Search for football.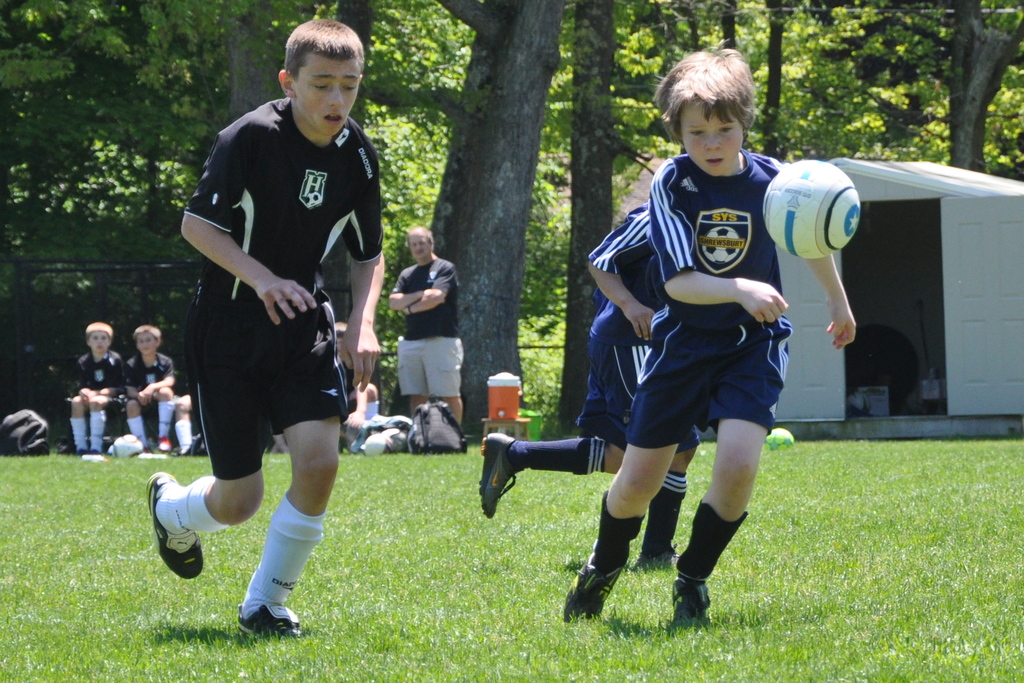
Found at locate(758, 160, 862, 259).
